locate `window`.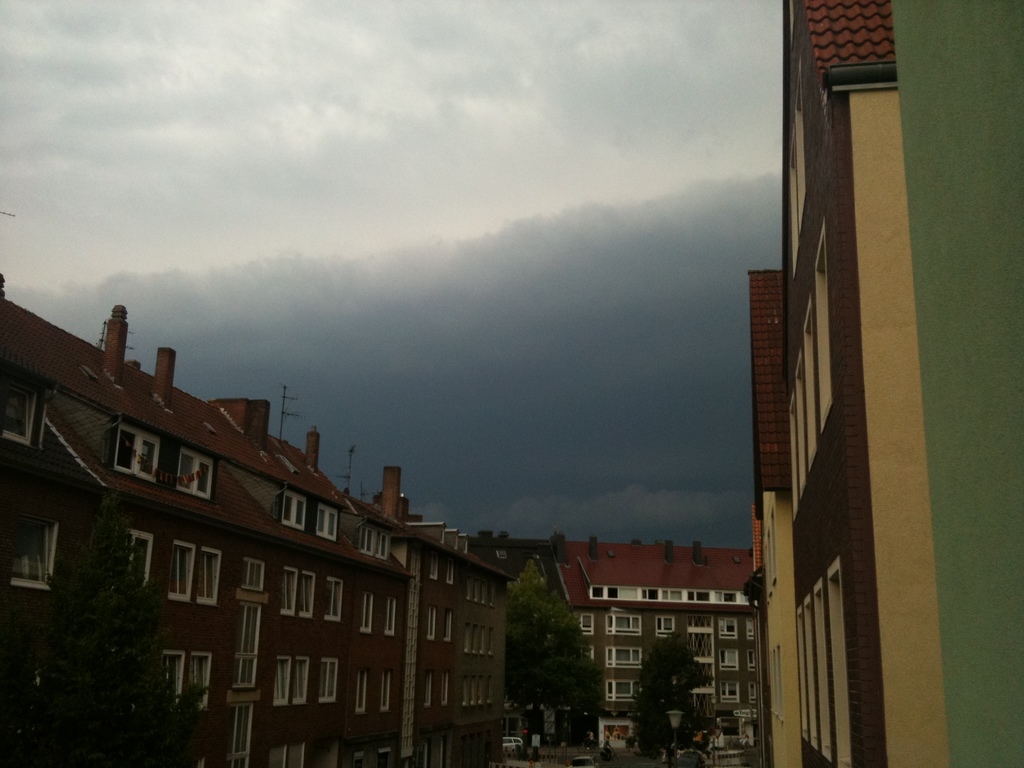
Bounding box: (198,544,224,604).
